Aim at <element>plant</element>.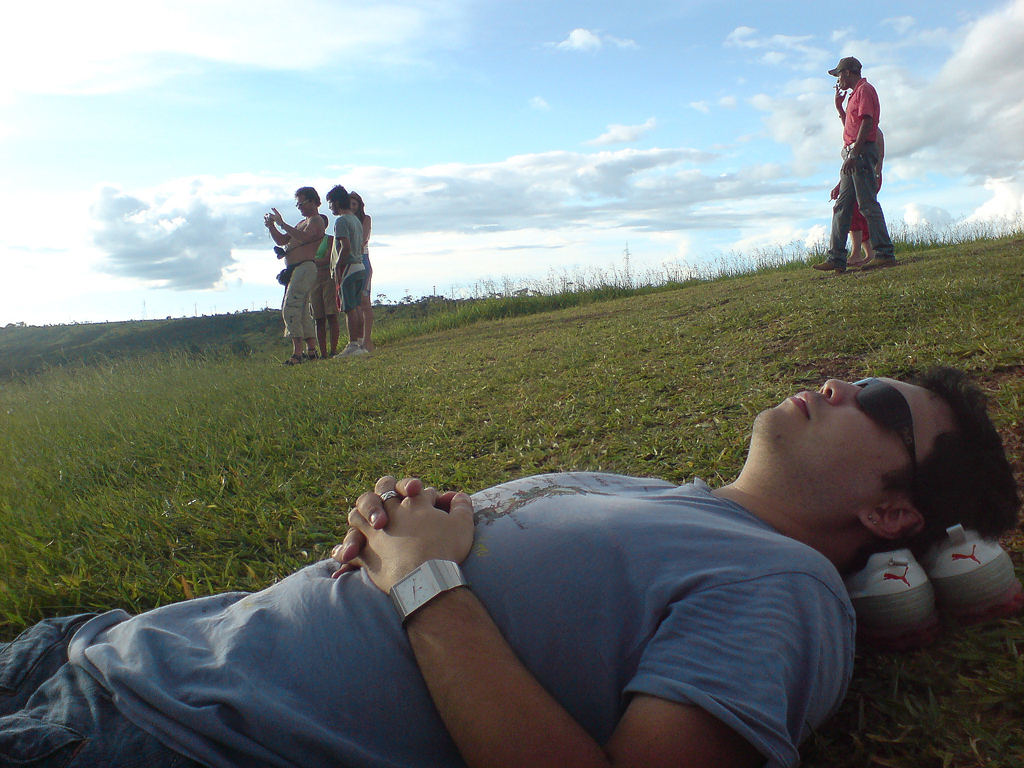
Aimed at (617, 231, 640, 295).
